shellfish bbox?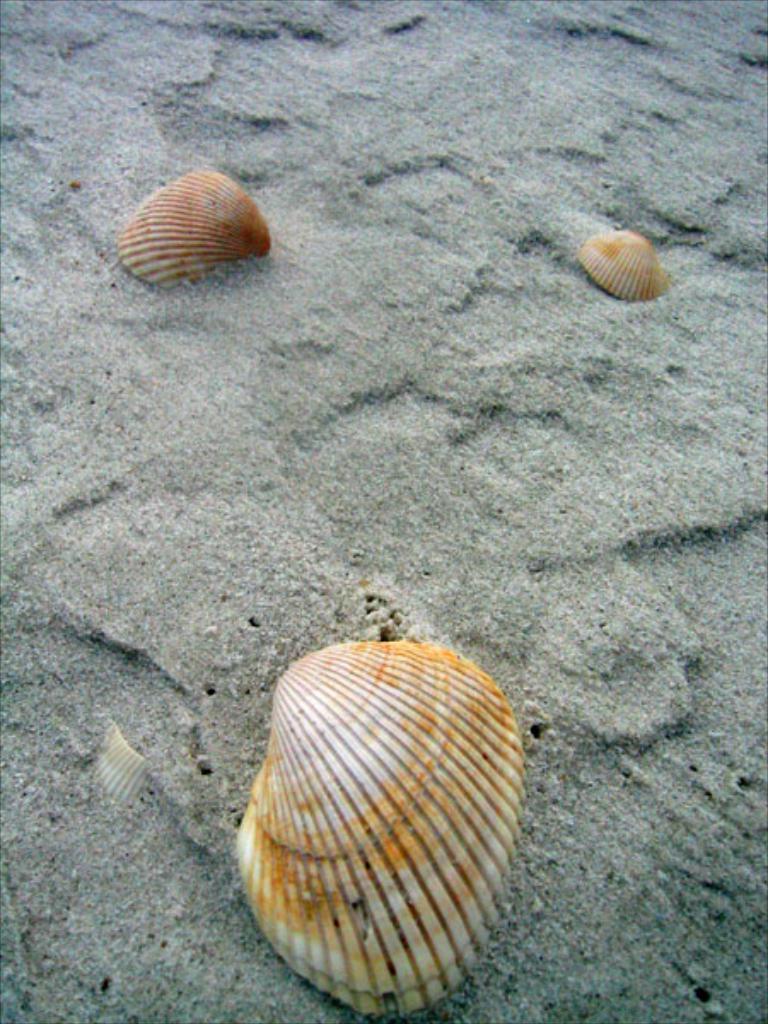
locate(90, 713, 154, 812)
